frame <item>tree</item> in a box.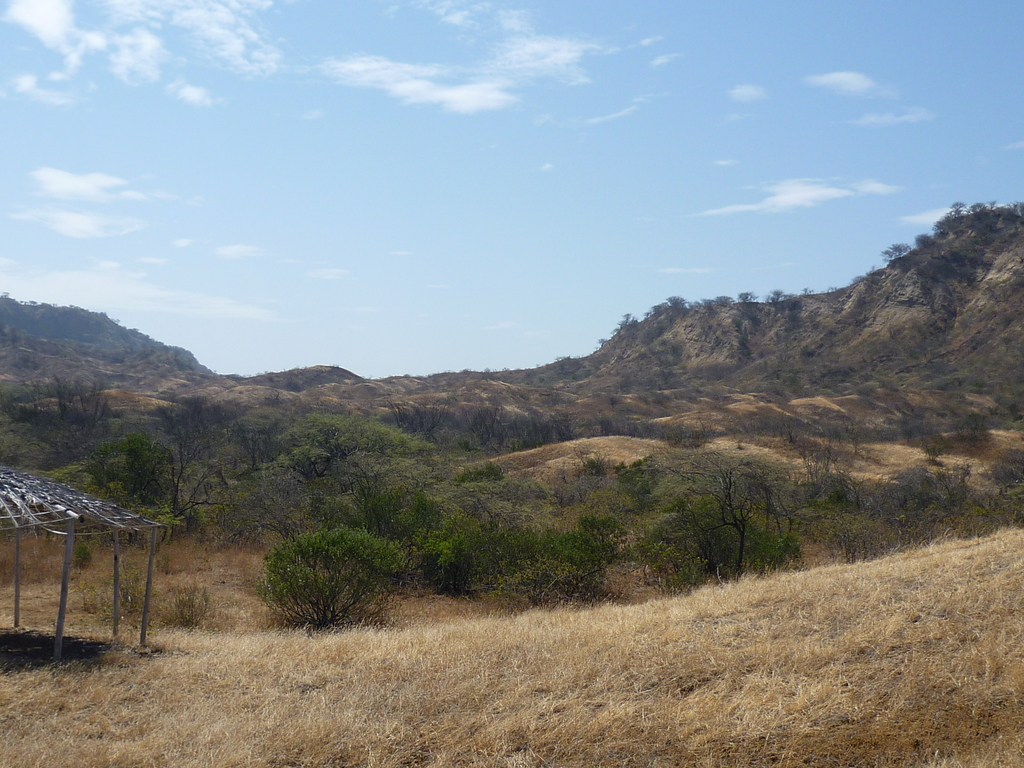
<box>92,388,257,555</box>.
